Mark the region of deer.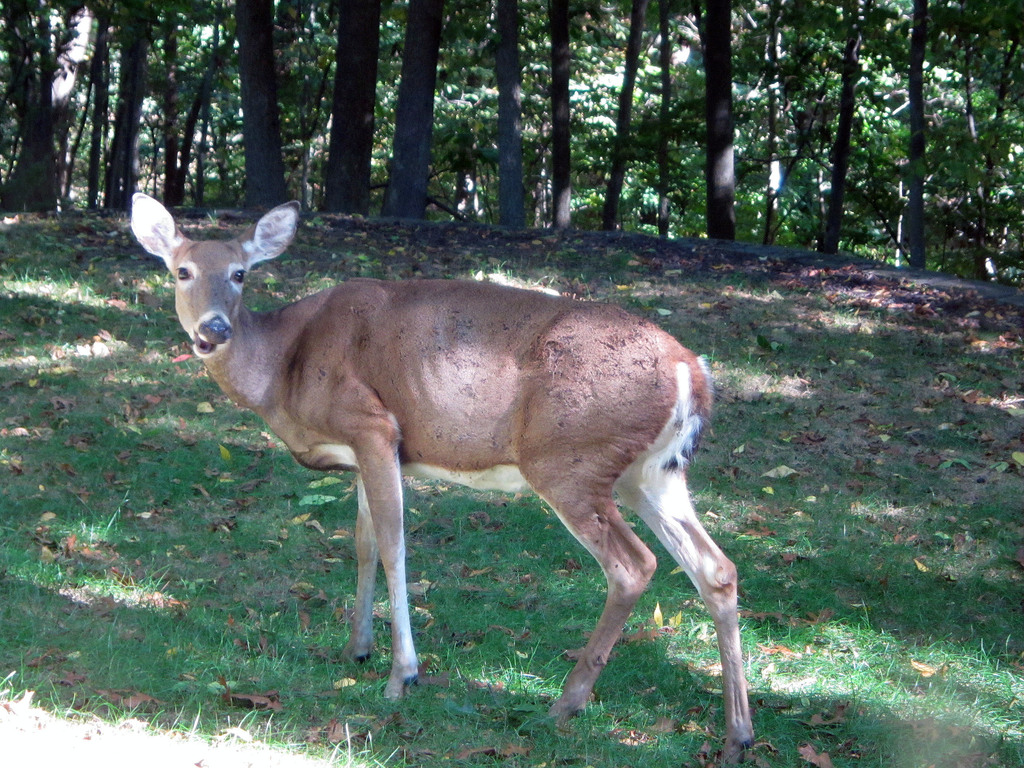
Region: bbox=[125, 191, 755, 767].
